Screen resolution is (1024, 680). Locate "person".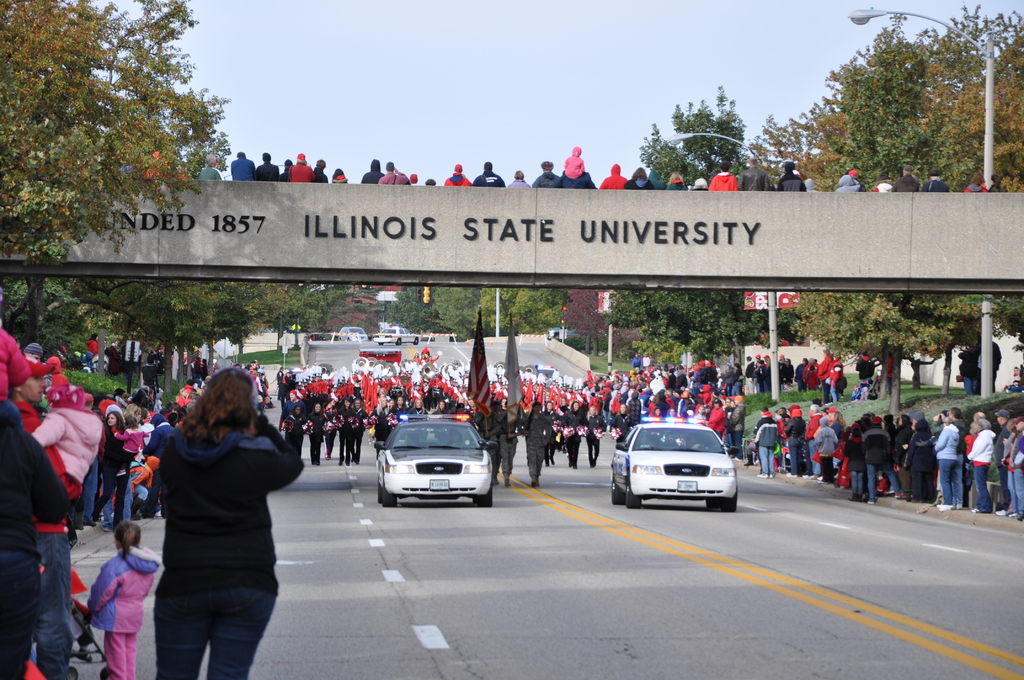
select_region(489, 400, 522, 490).
